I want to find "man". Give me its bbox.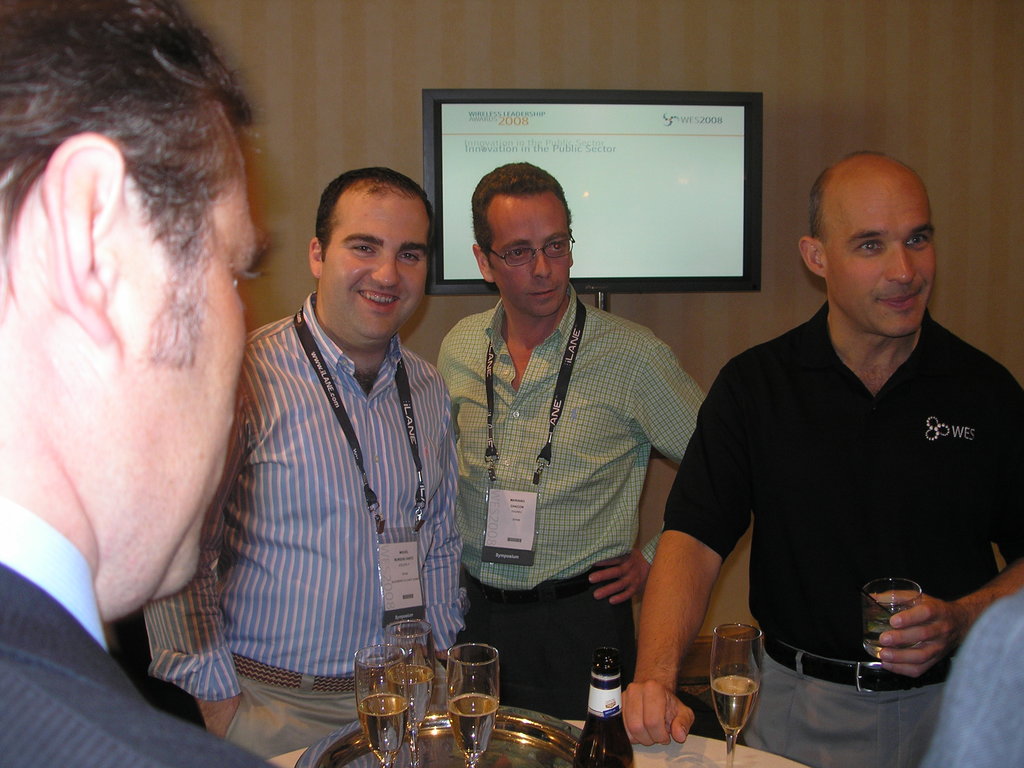
Rect(432, 162, 732, 725).
